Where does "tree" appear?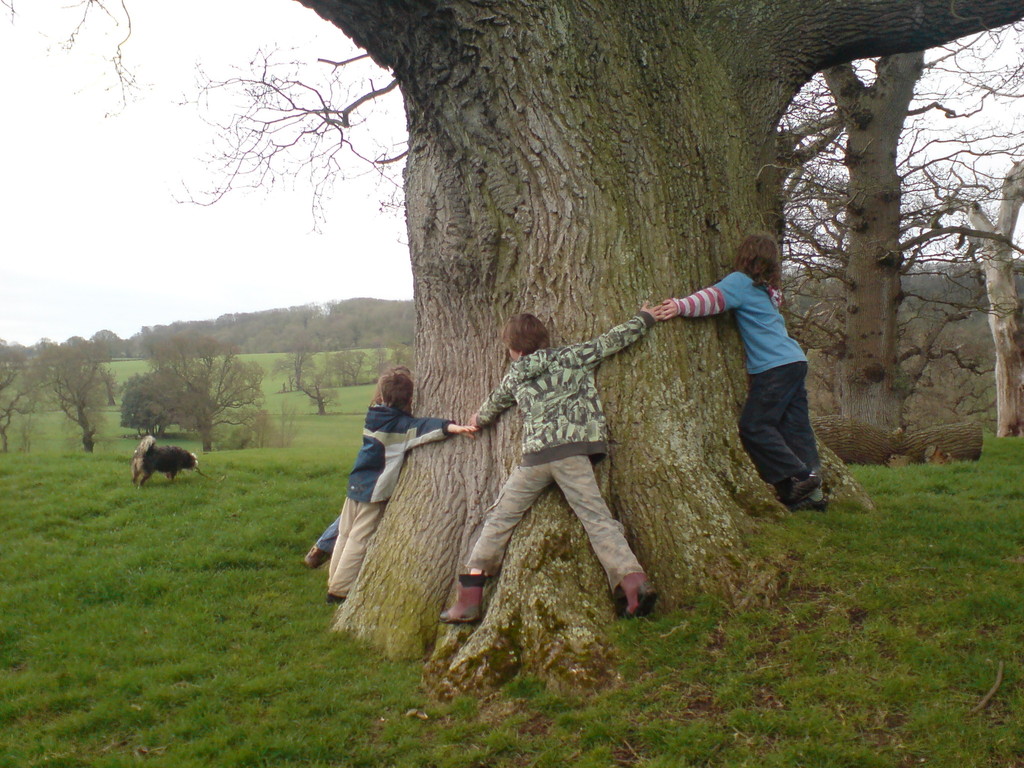
Appears at 0 0 1023 716.
